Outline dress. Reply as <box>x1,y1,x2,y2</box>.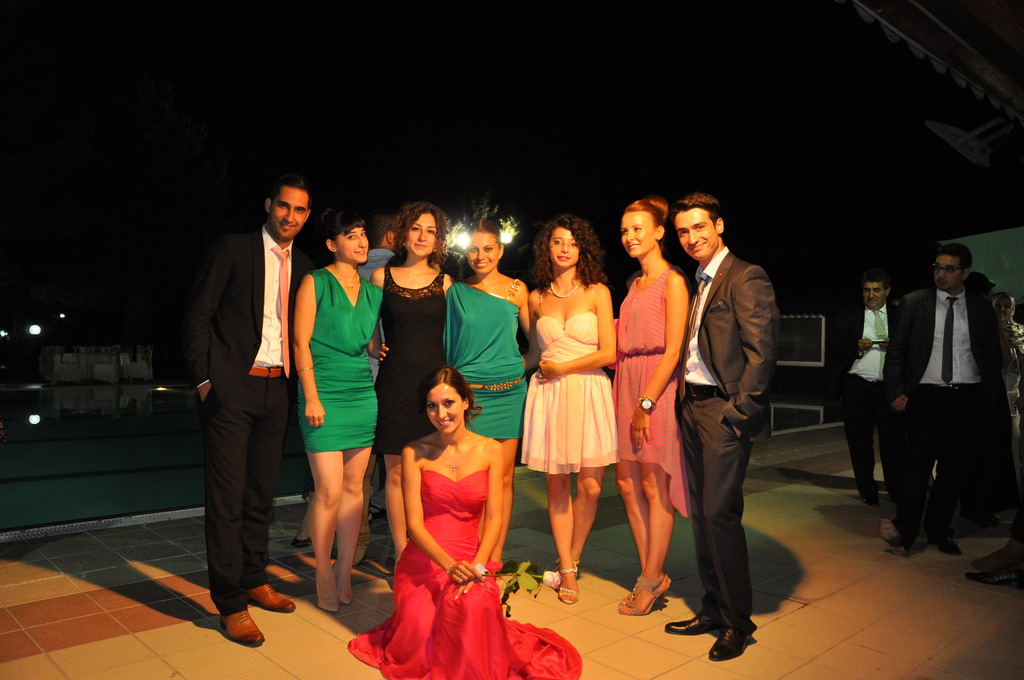
<box>435,279,541,442</box>.
